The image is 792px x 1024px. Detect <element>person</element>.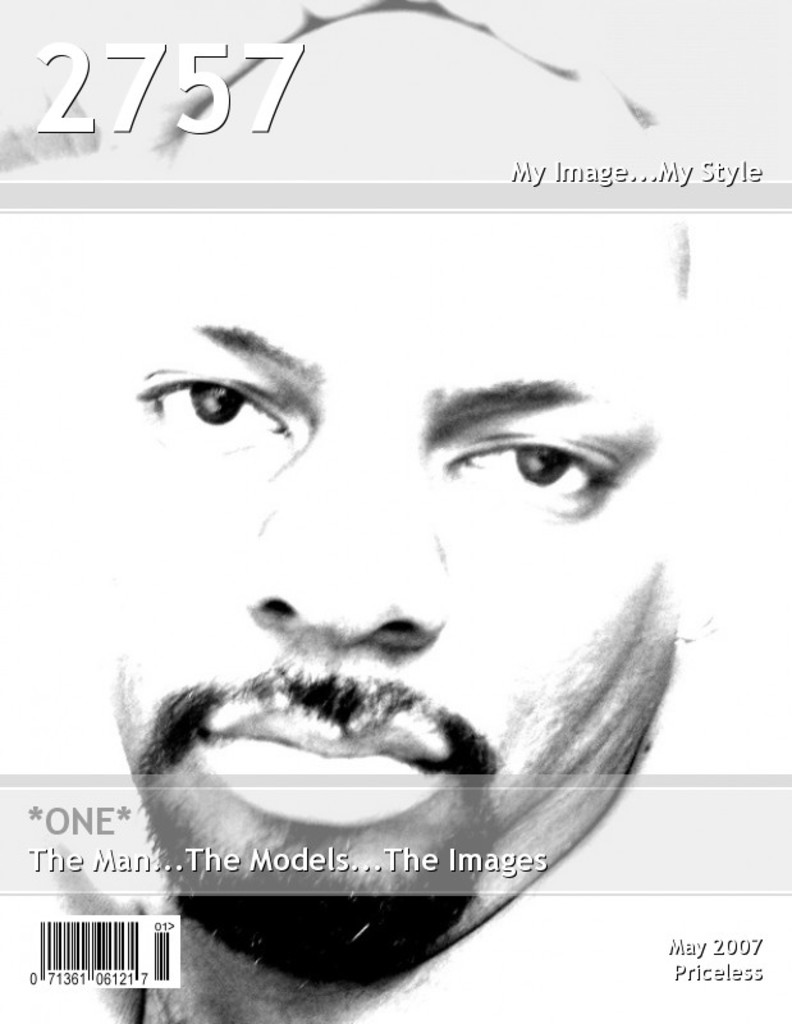
Detection: rect(49, 225, 729, 1023).
